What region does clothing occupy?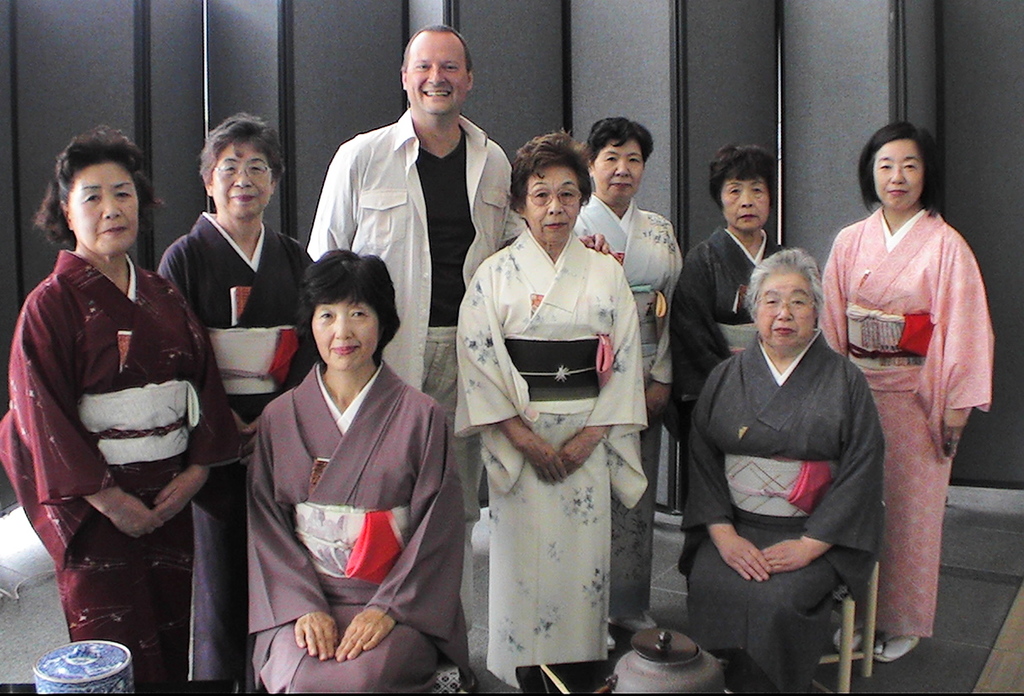
669/224/786/434.
